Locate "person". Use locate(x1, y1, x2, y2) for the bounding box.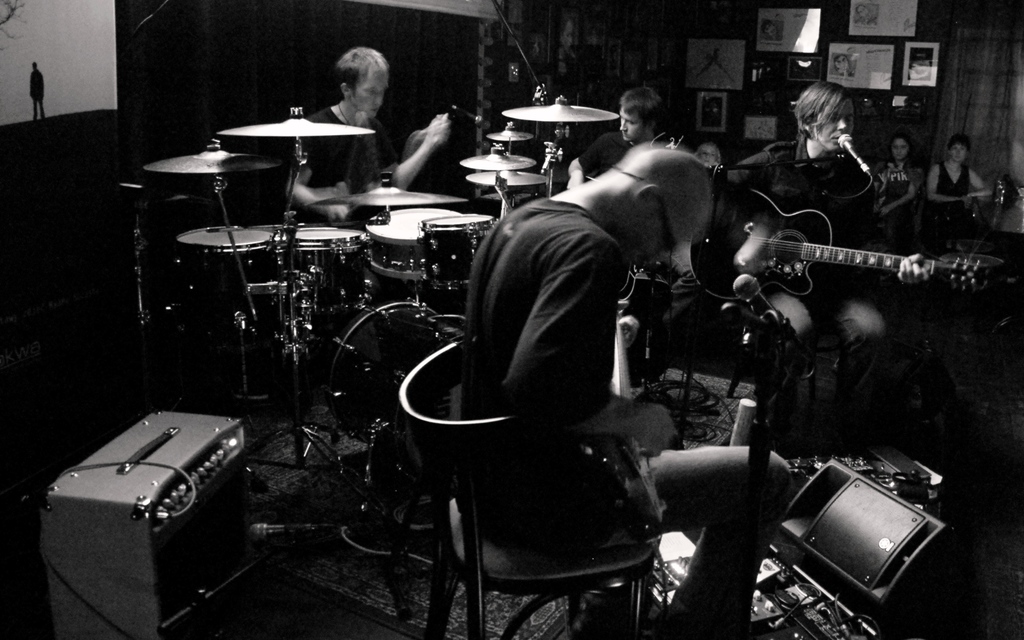
locate(456, 143, 797, 639).
